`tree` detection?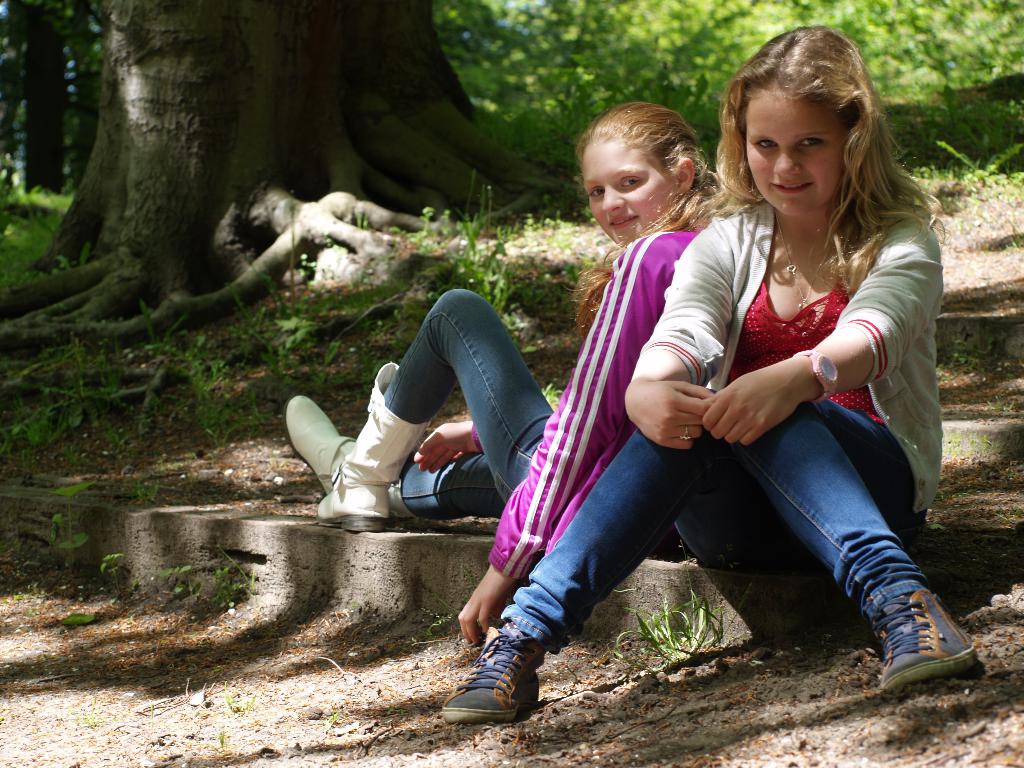
[0, 0, 562, 332]
